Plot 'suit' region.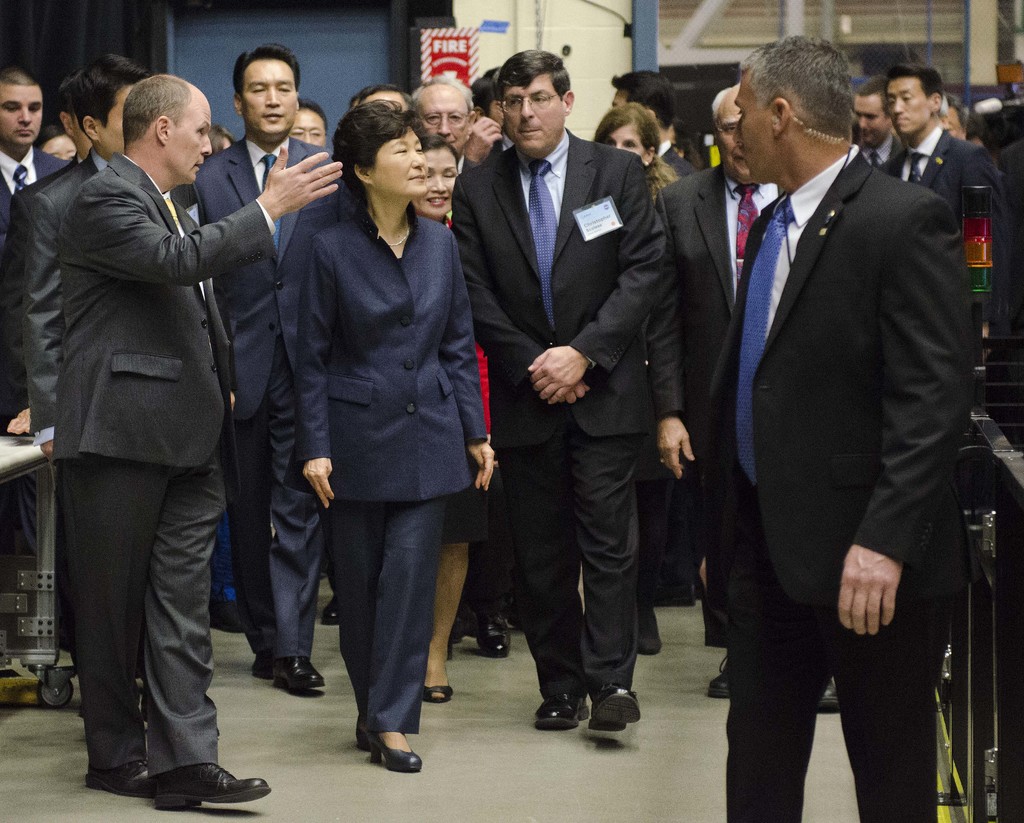
Plotted at x1=192, y1=128, x2=342, y2=660.
